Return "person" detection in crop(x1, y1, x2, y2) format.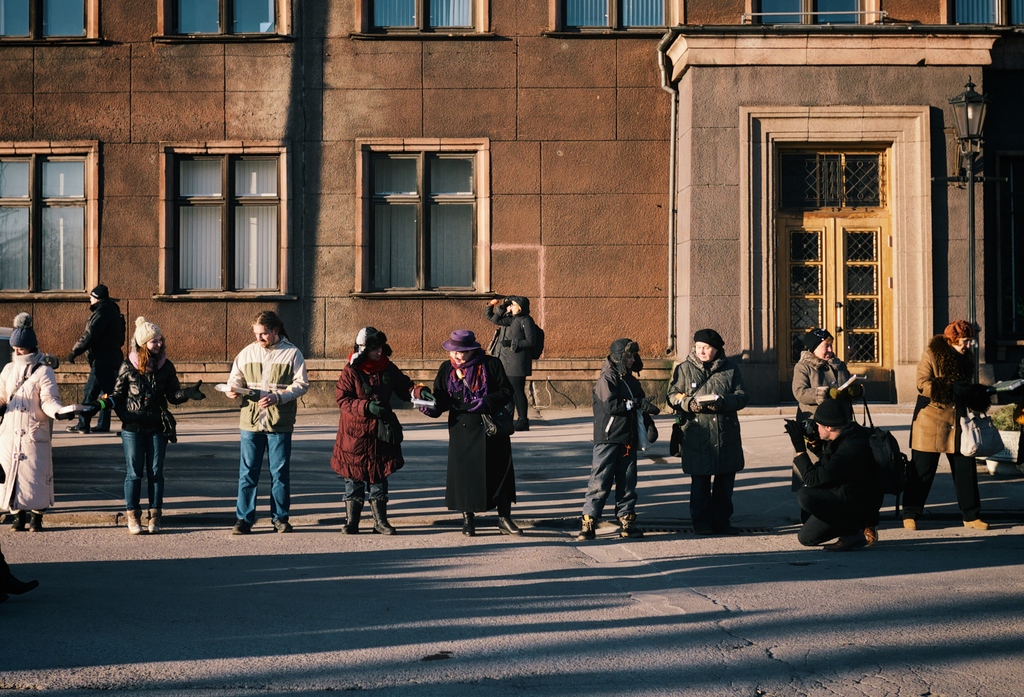
crop(904, 316, 987, 538).
